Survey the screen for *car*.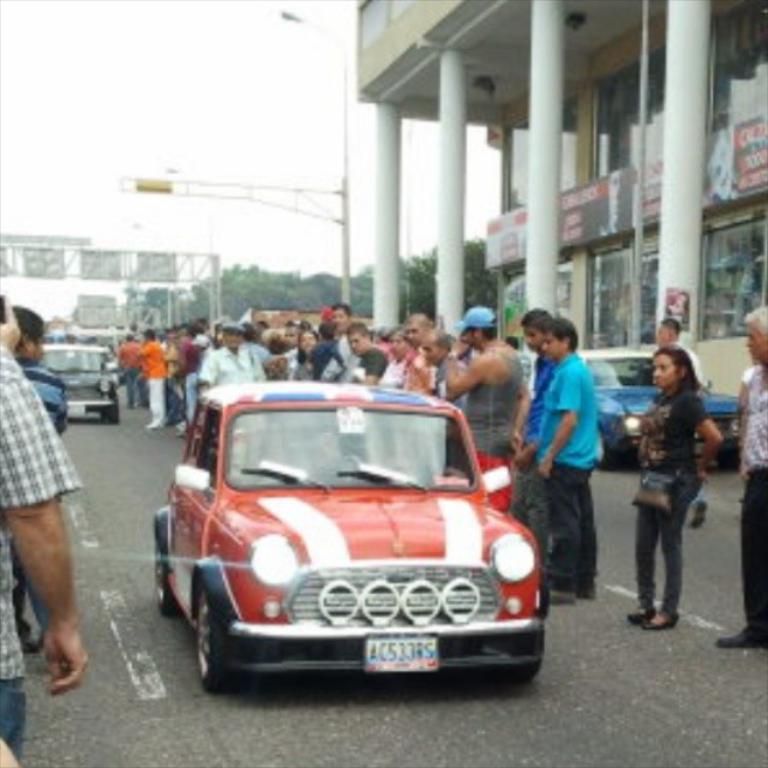
Survey found: left=146, top=379, right=562, bottom=702.
